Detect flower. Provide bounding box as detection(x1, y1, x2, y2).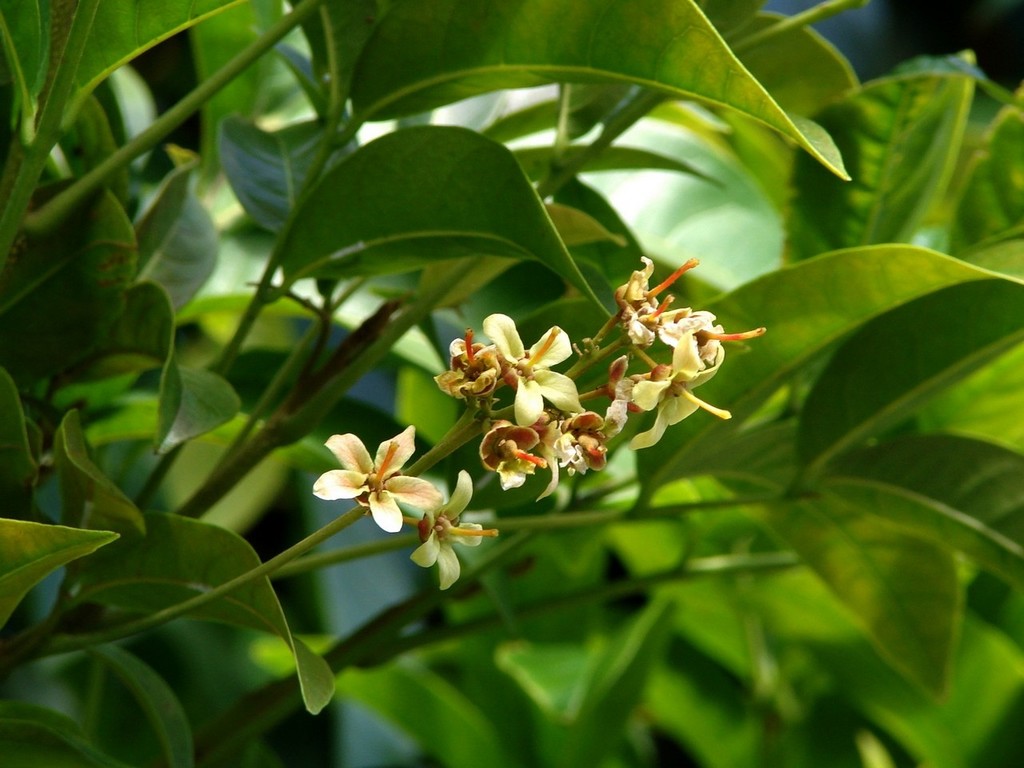
detection(625, 328, 731, 454).
